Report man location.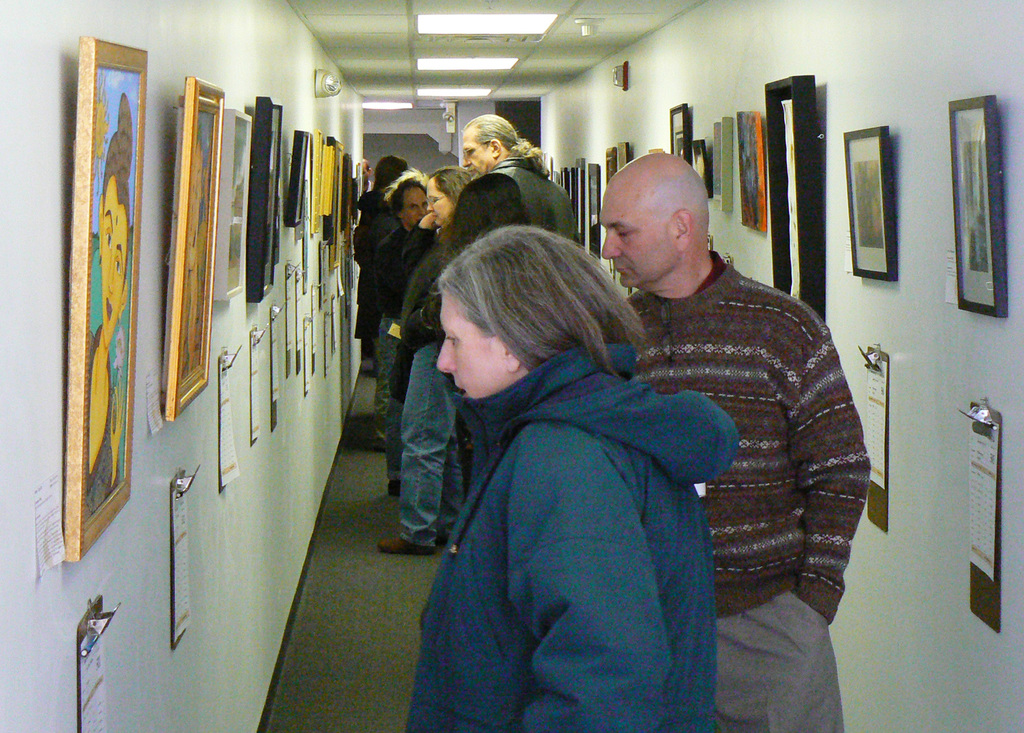
Report: [460, 114, 584, 248].
